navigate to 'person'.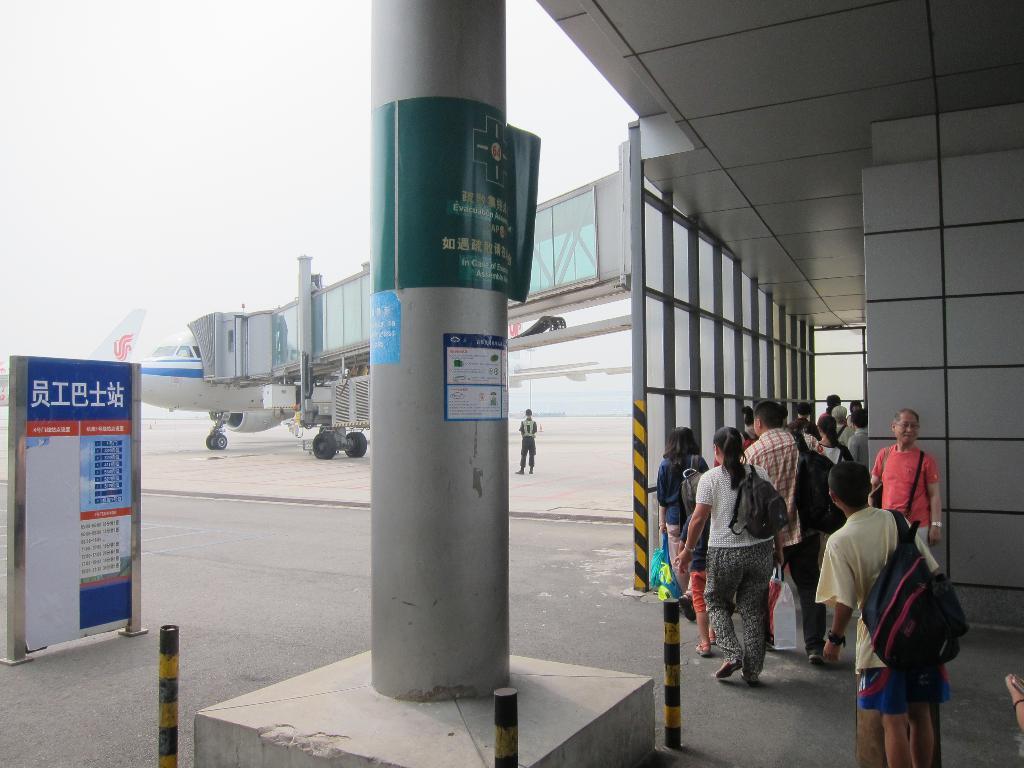
Navigation target: pyautogui.locateOnScreen(657, 425, 707, 596).
